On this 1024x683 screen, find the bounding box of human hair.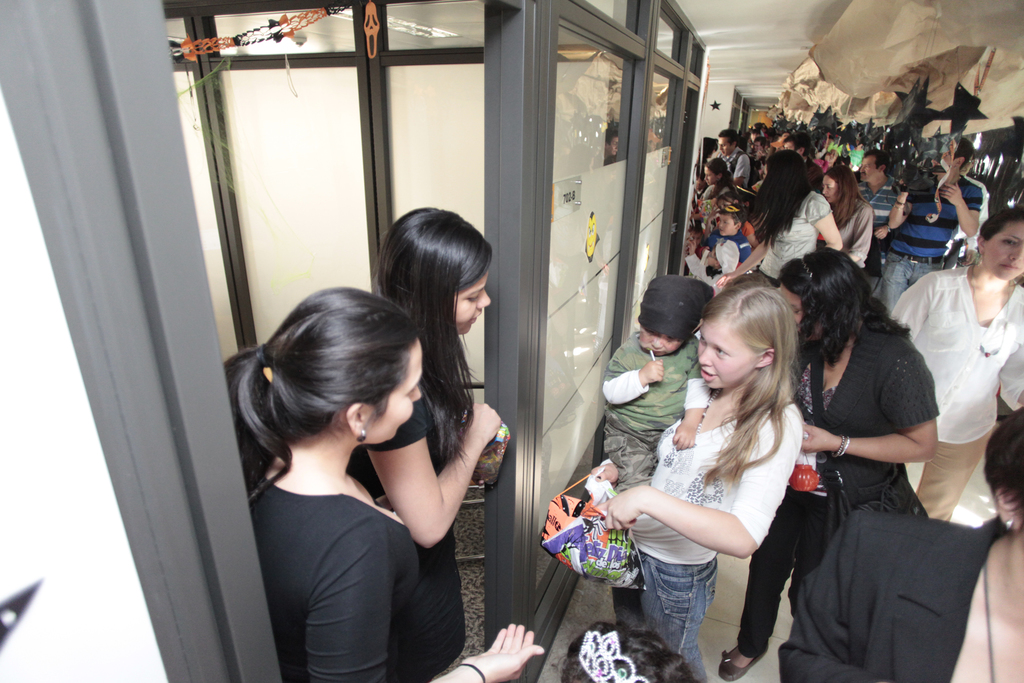
Bounding box: rect(717, 129, 740, 151).
